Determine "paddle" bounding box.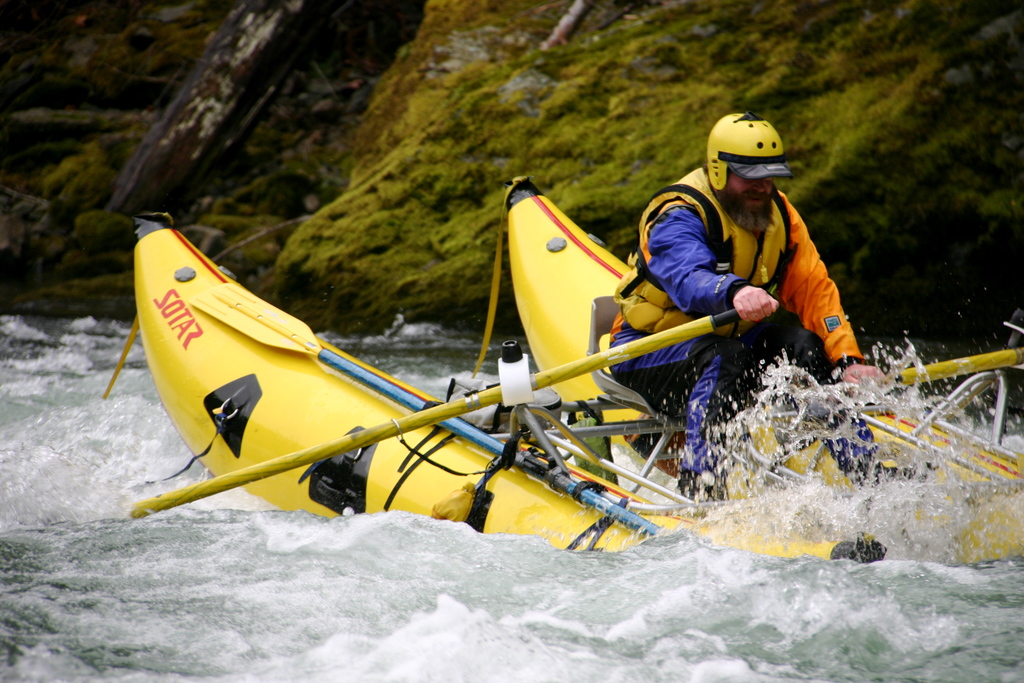
Determined: [x1=132, y1=309, x2=742, y2=522].
